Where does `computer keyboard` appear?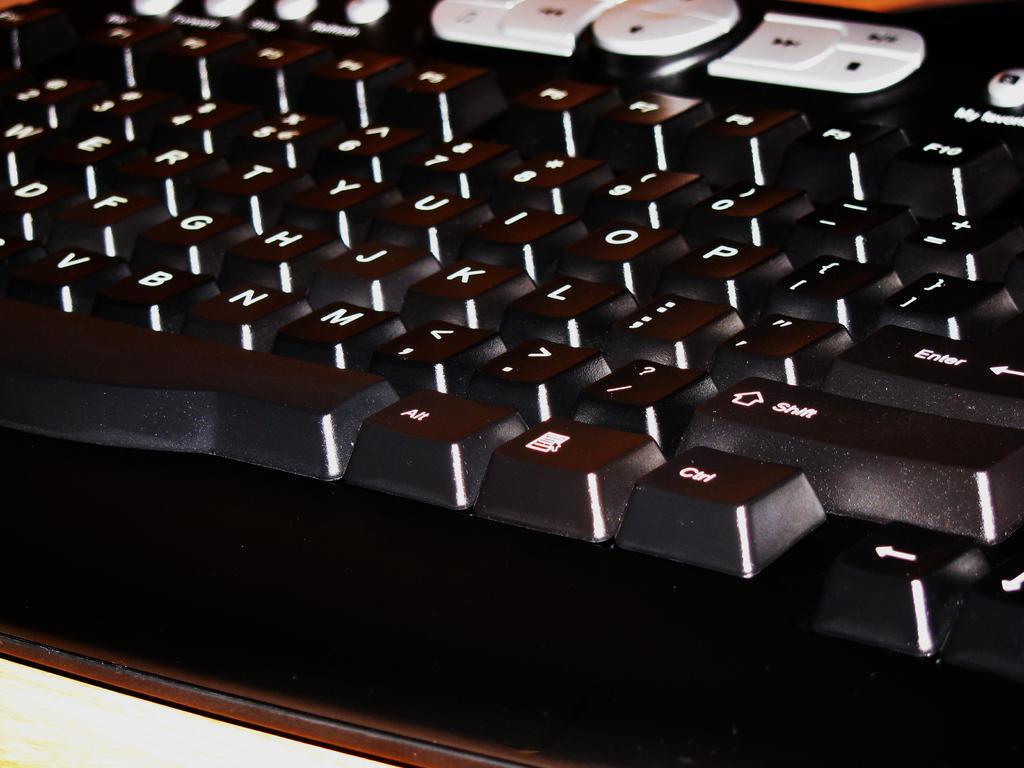
Appears at bbox=(0, 0, 1023, 705).
